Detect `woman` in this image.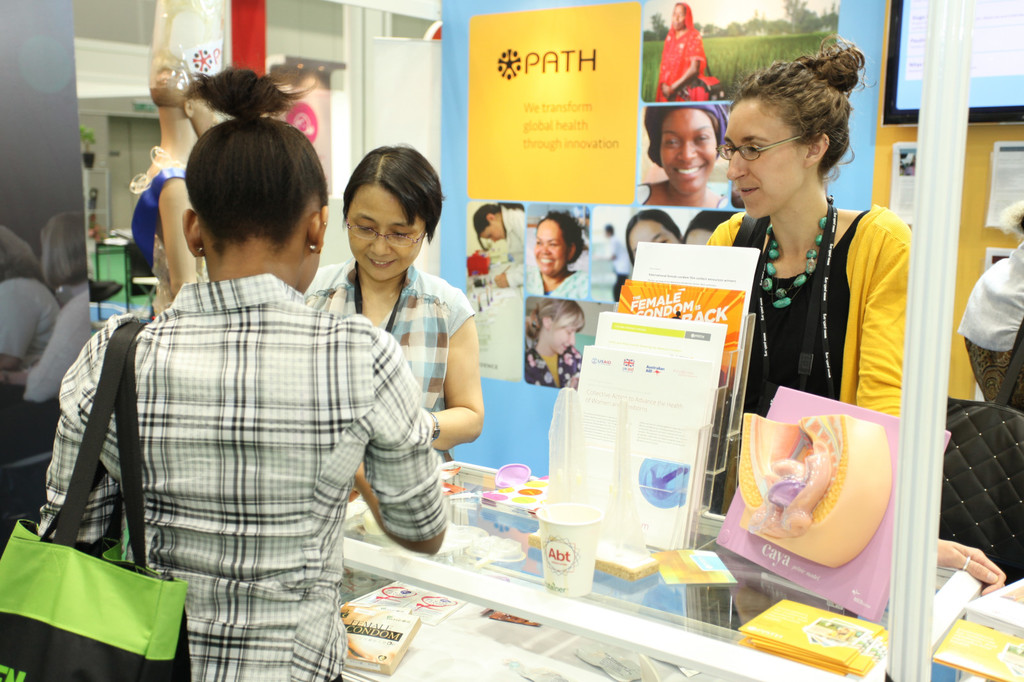
Detection: select_region(637, 103, 730, 204).
